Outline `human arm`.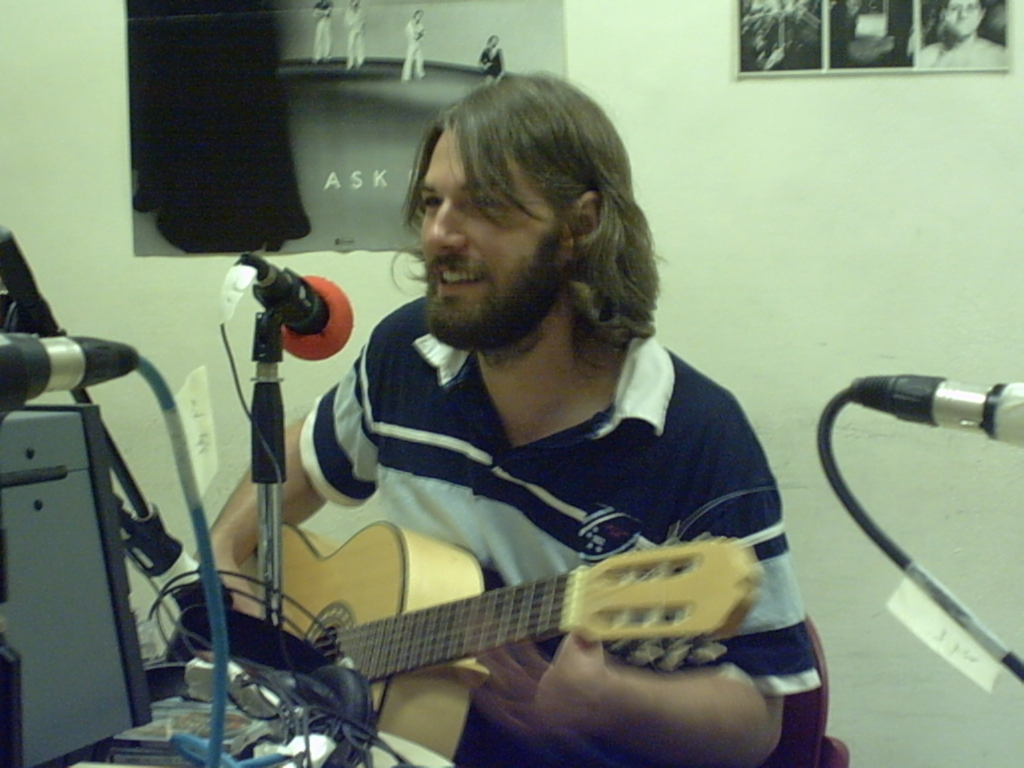
Outline: pyautogui.locateOnScreen(191, 326, 376, 616).
